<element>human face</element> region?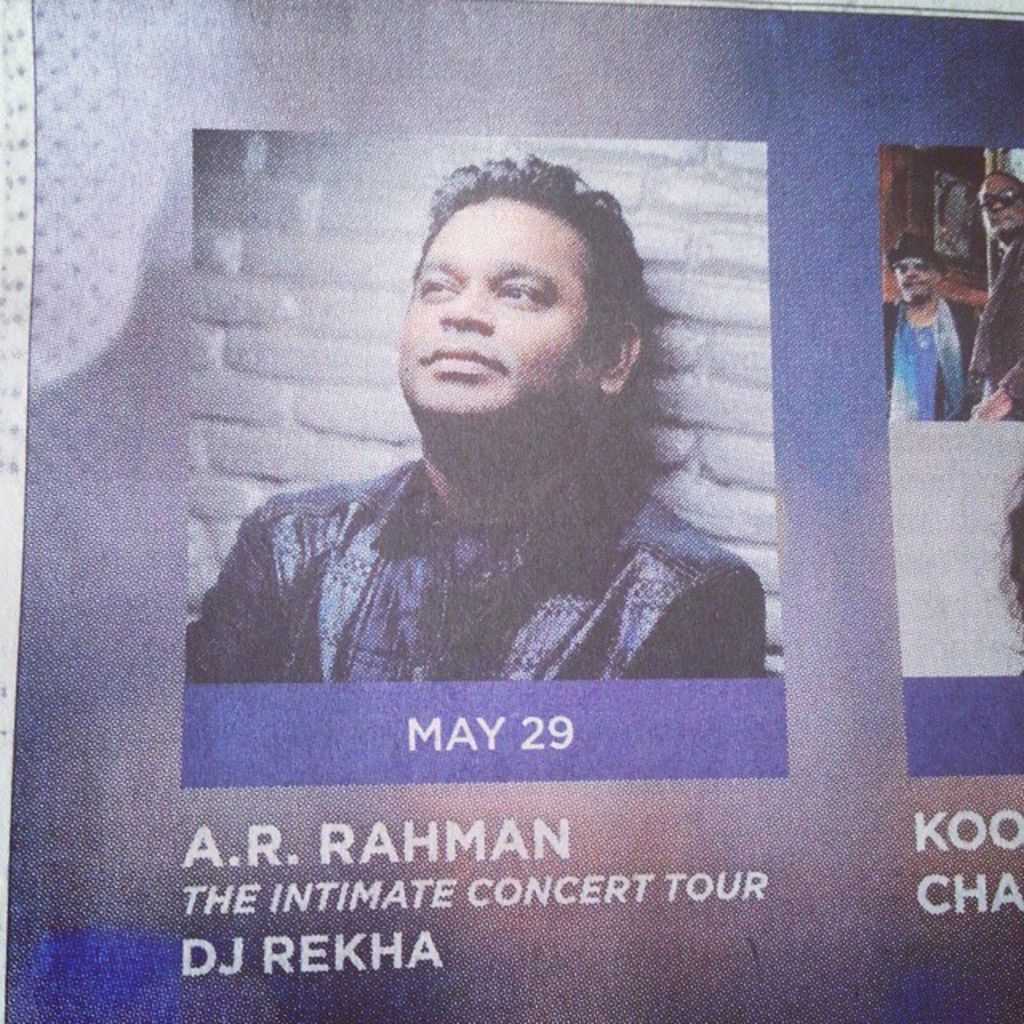
l=979, t=176, r=1022, b=238
